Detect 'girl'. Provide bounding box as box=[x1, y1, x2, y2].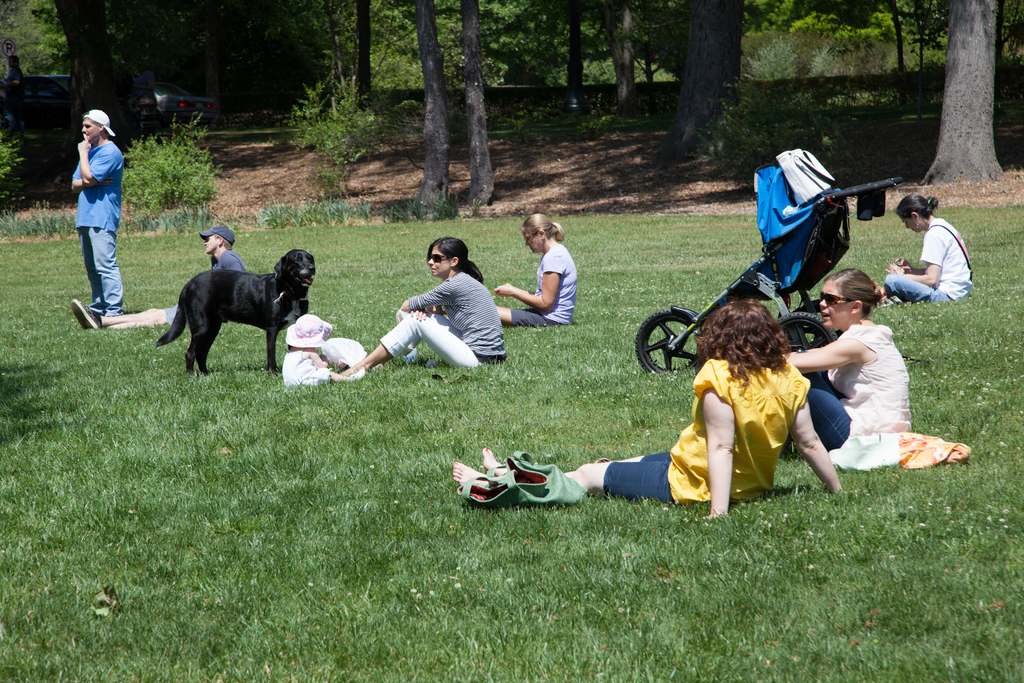
box=[332, 233, 508, 374].
